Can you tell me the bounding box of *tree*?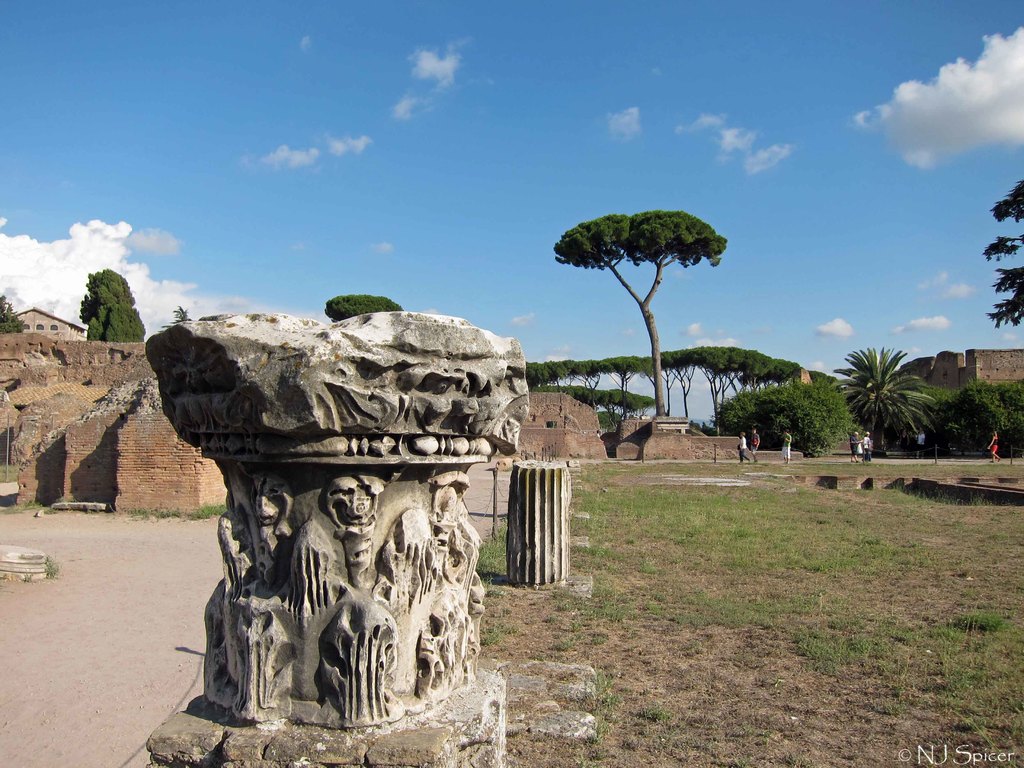
984, 180, 1023, 330.
